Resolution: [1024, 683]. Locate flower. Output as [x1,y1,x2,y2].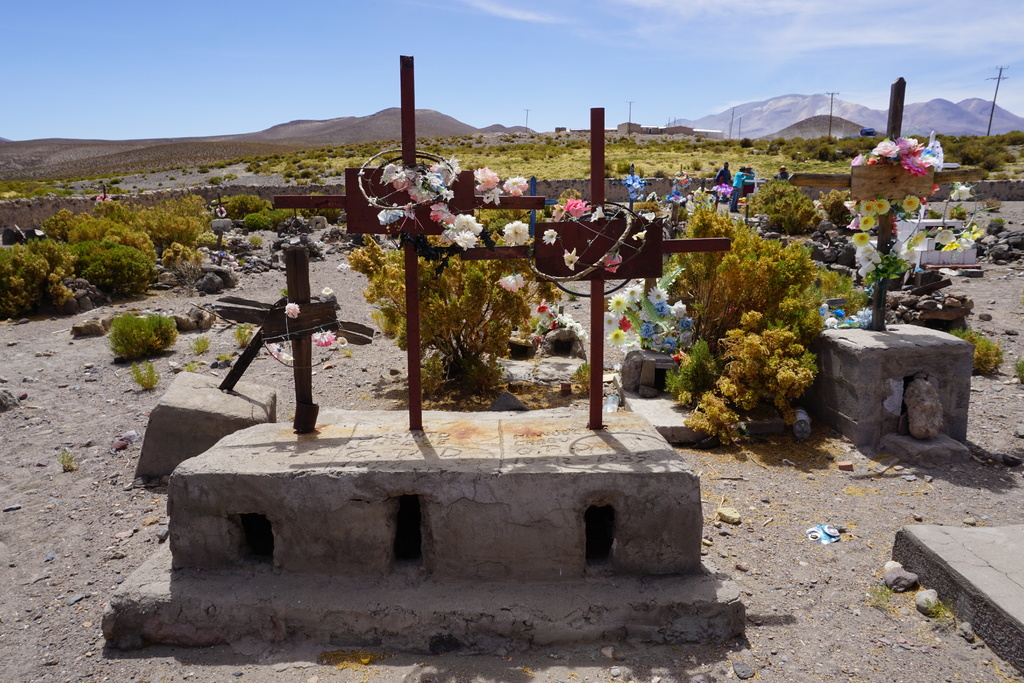
[646,282,668,304].
